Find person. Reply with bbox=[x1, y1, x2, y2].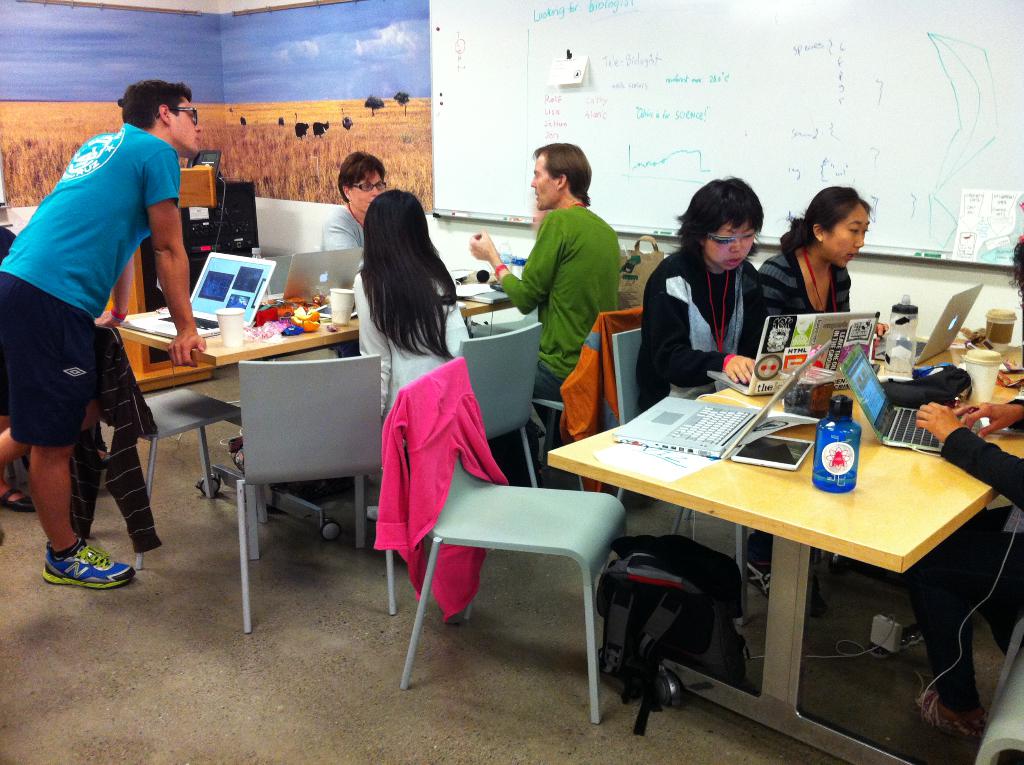
bbox=[362, 184, 469, 437].
